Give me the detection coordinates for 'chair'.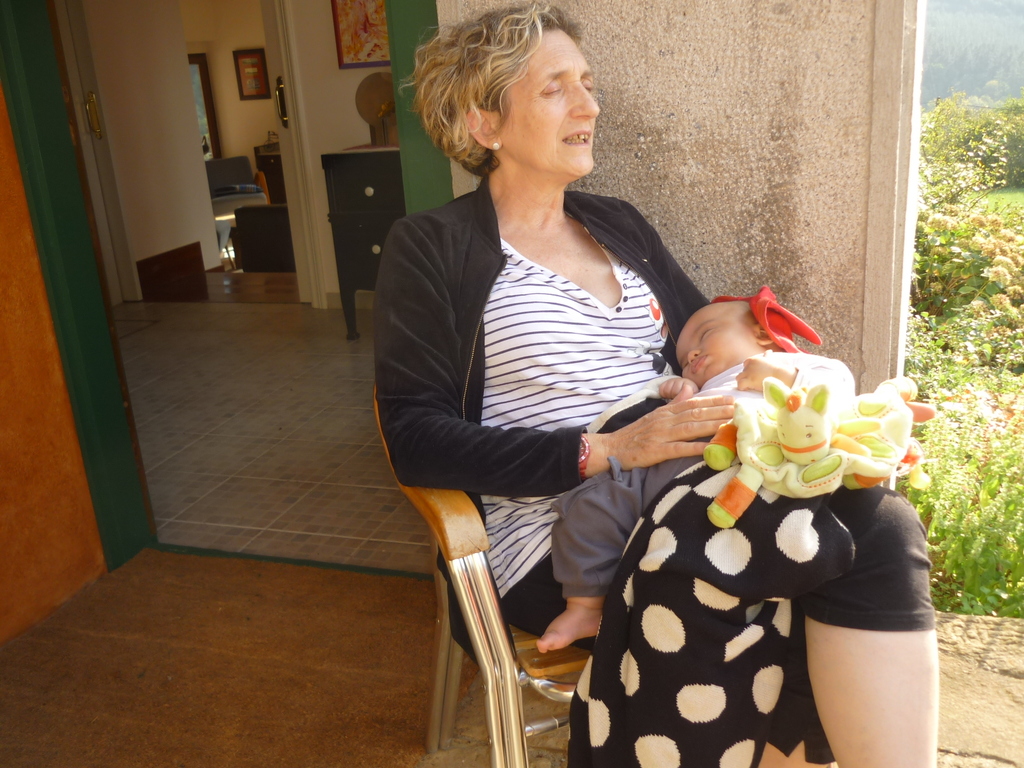
<box>387,317,677,767</box>.
